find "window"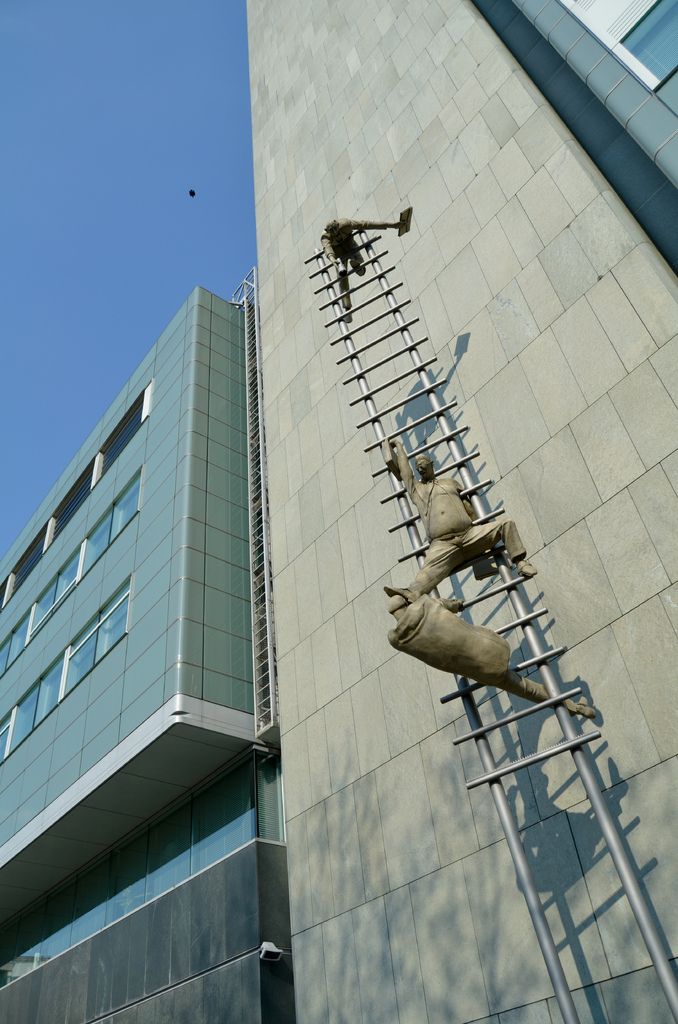
{"left": 1, "top": 526, "right": 45, "bottom": 610}
